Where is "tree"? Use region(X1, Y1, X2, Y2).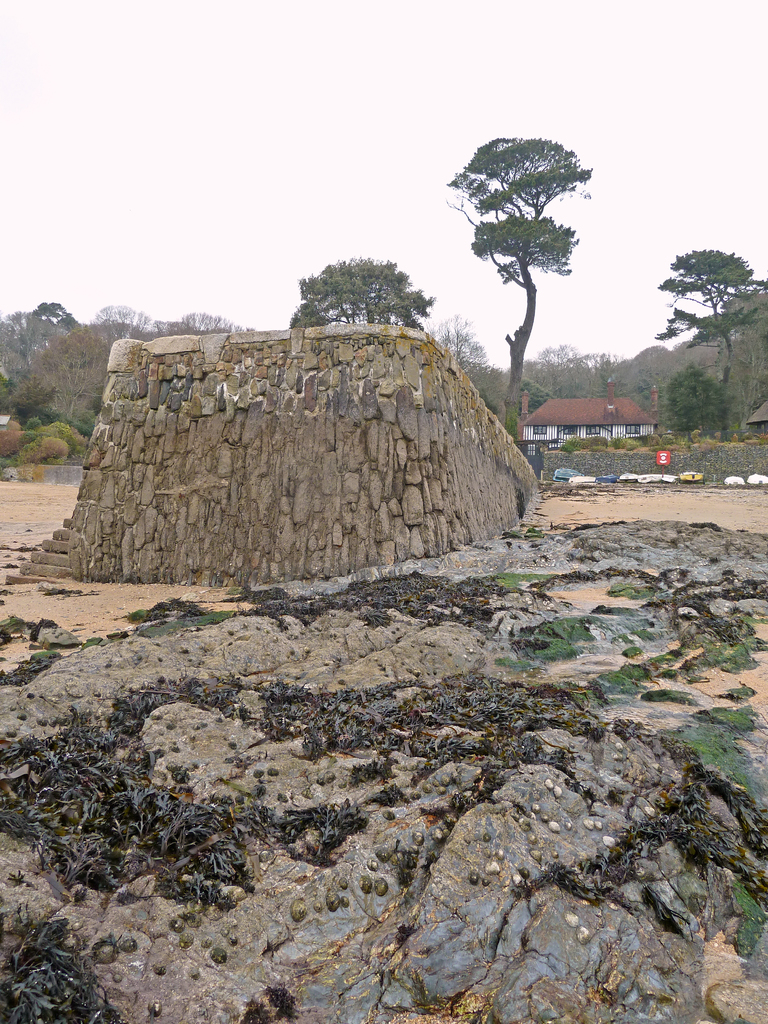
region(653, 244, 767, 392).
